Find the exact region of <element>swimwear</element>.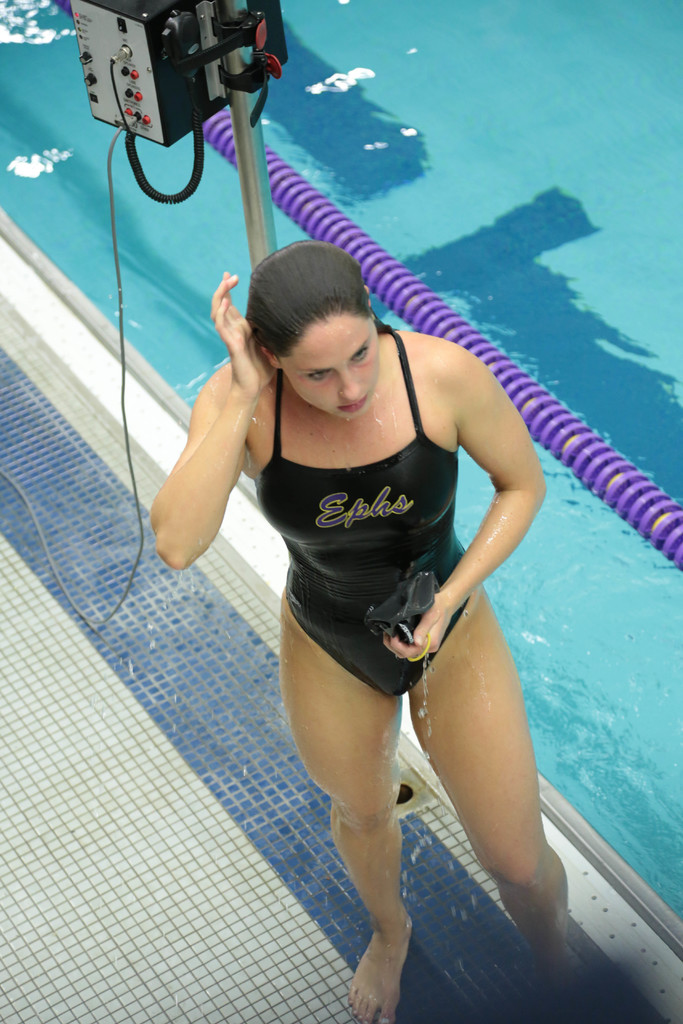
Exact region: [left=260, top=327, right=464, bottom=692].
